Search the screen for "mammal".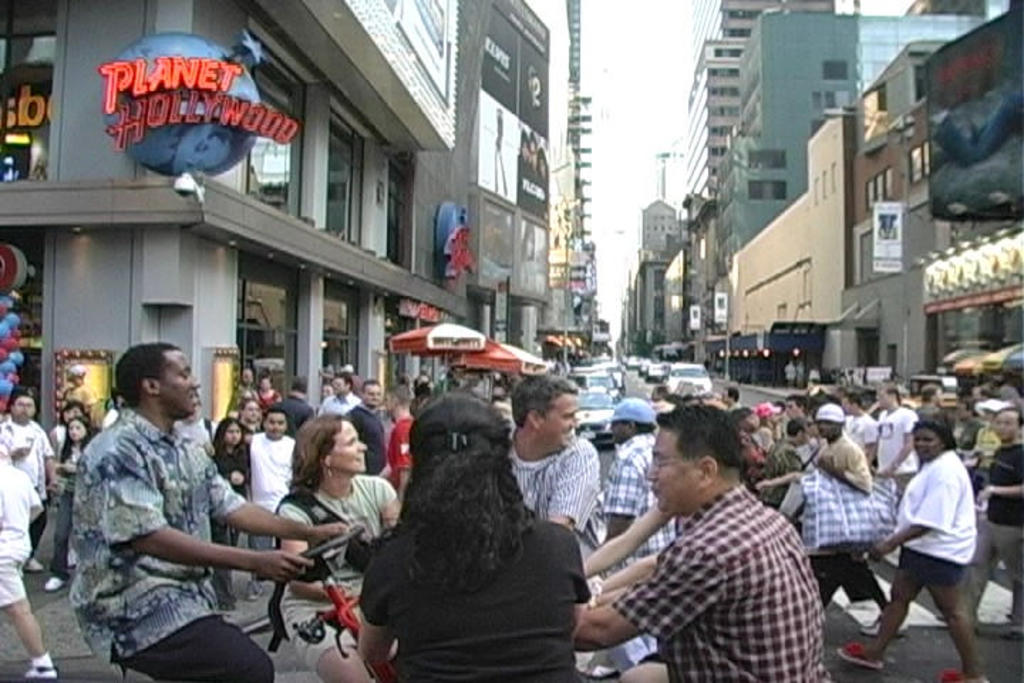
Found at pyautogui.locateOnScreen(0, 417, 54, 682).
